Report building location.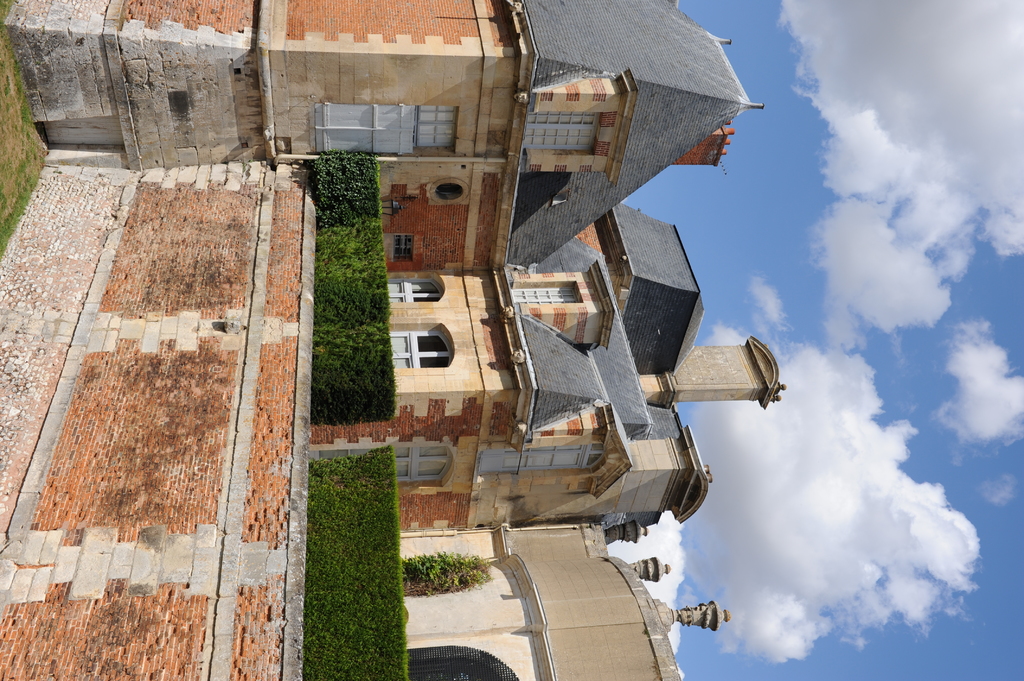
Report: 3:0:790:680.
